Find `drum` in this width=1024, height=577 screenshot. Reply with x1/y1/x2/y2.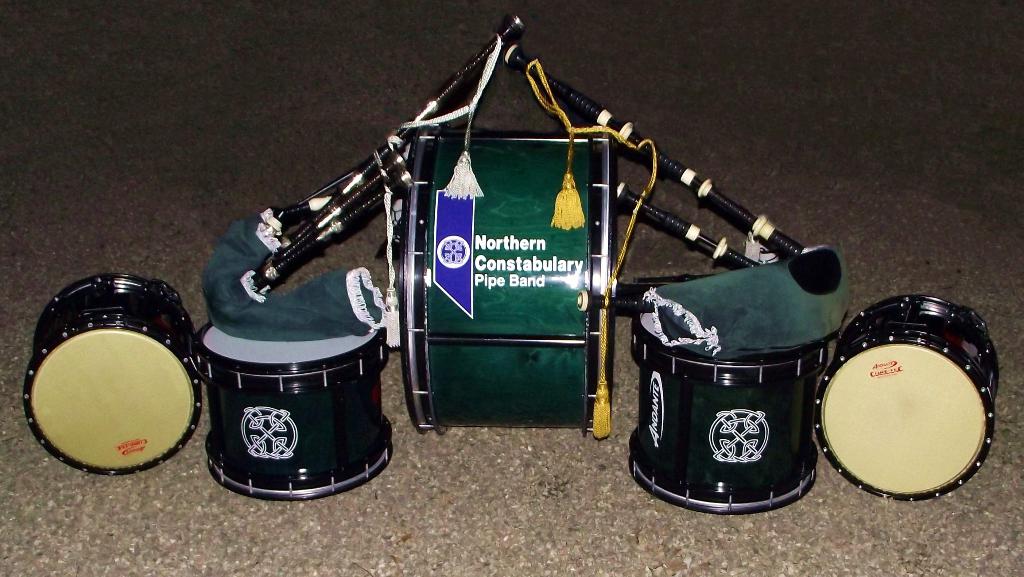
401/132/606/435.
